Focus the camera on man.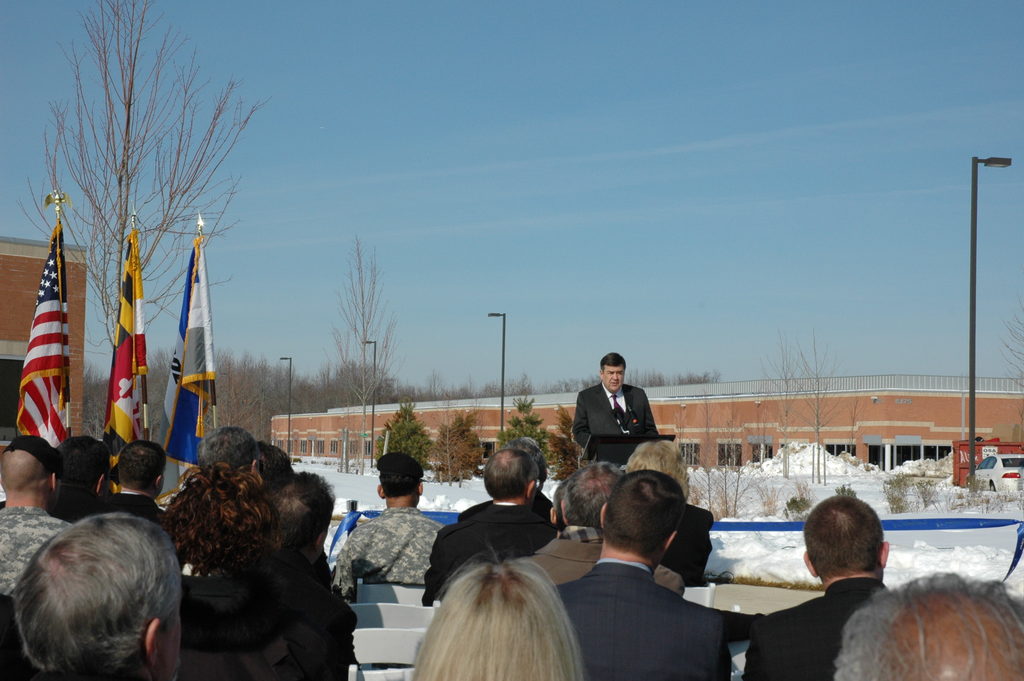
Focus region: {"x1": 278, "y1": 472, "x2": 357, "y2": 680}.
